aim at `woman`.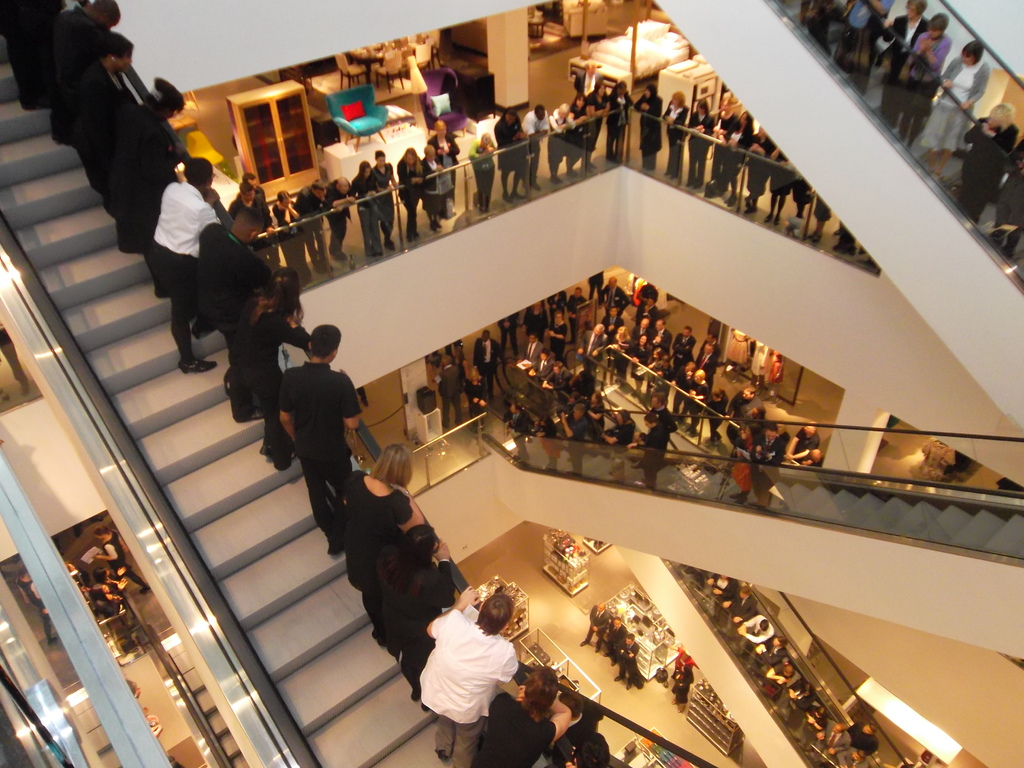
Aimed at pyautogui.locateOnScreen(708, 92, 739, 193).
